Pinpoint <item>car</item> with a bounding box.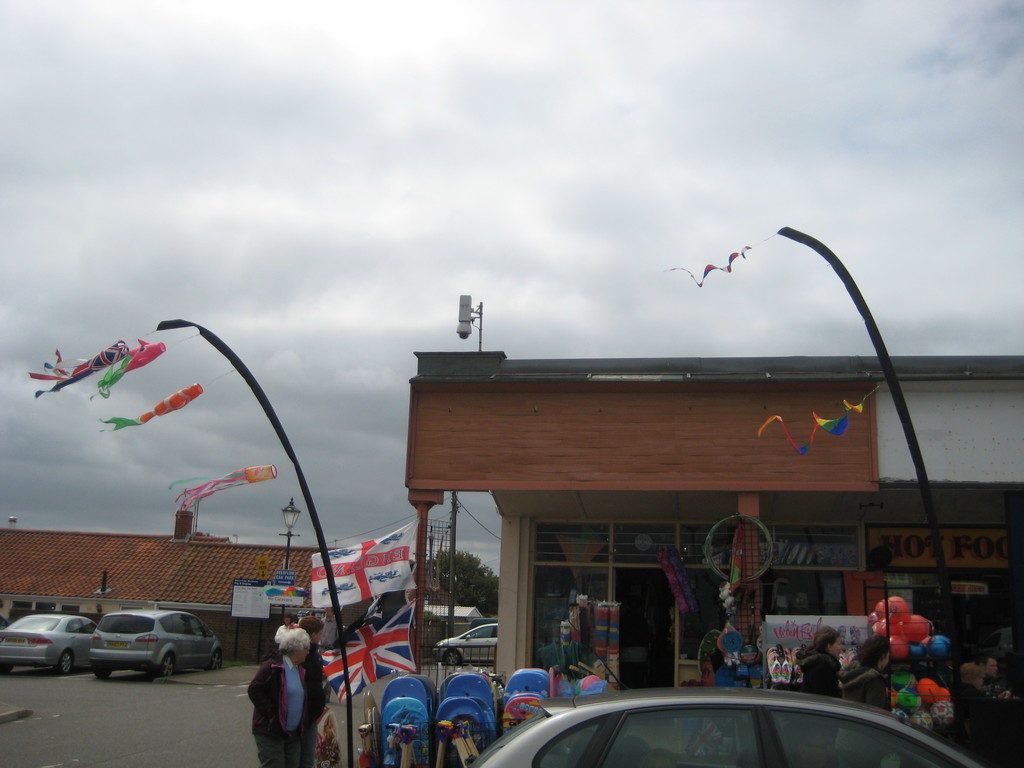
{"left": 465, "top": 685, "right": 988, "bottom": 767}.
